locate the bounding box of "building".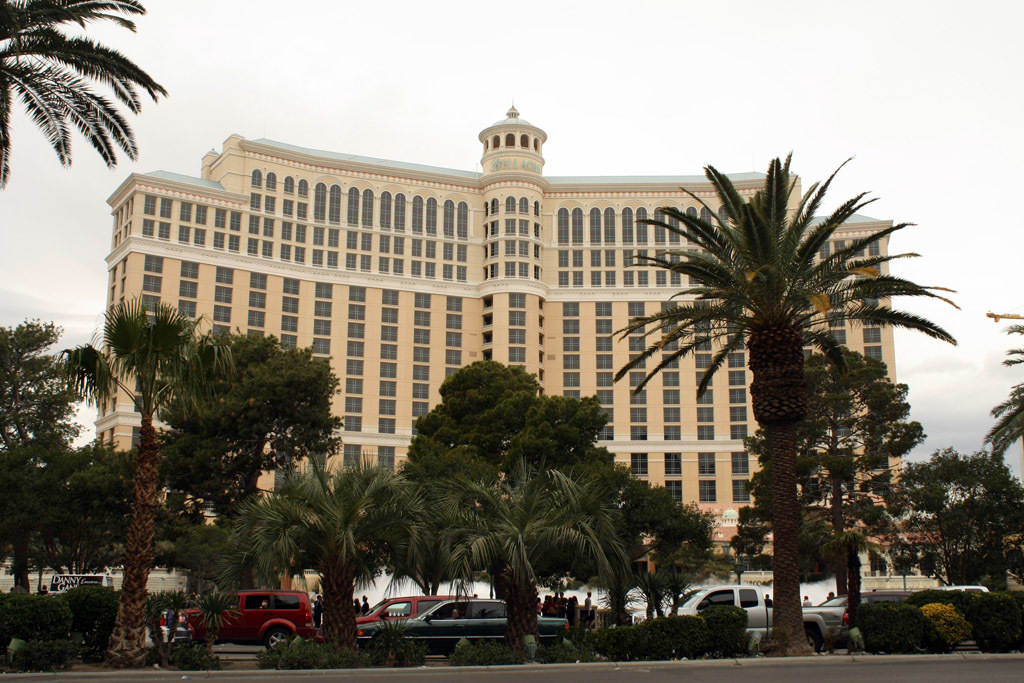
Bounding box: l=91, t=94, r=909, b=575.
